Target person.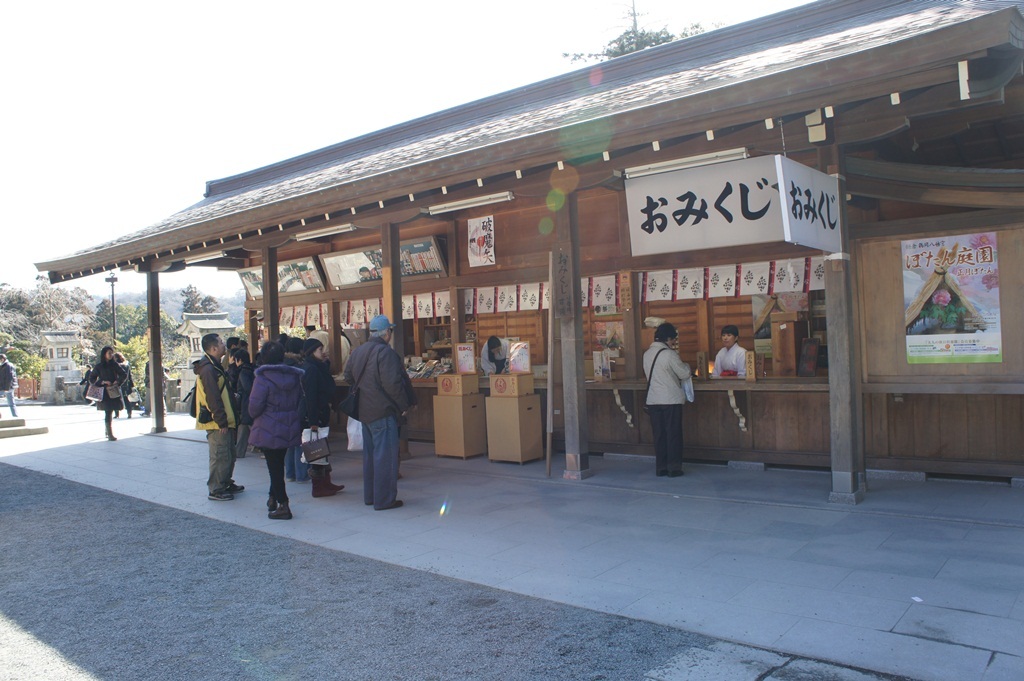
Target region: 243:336:304:524.
